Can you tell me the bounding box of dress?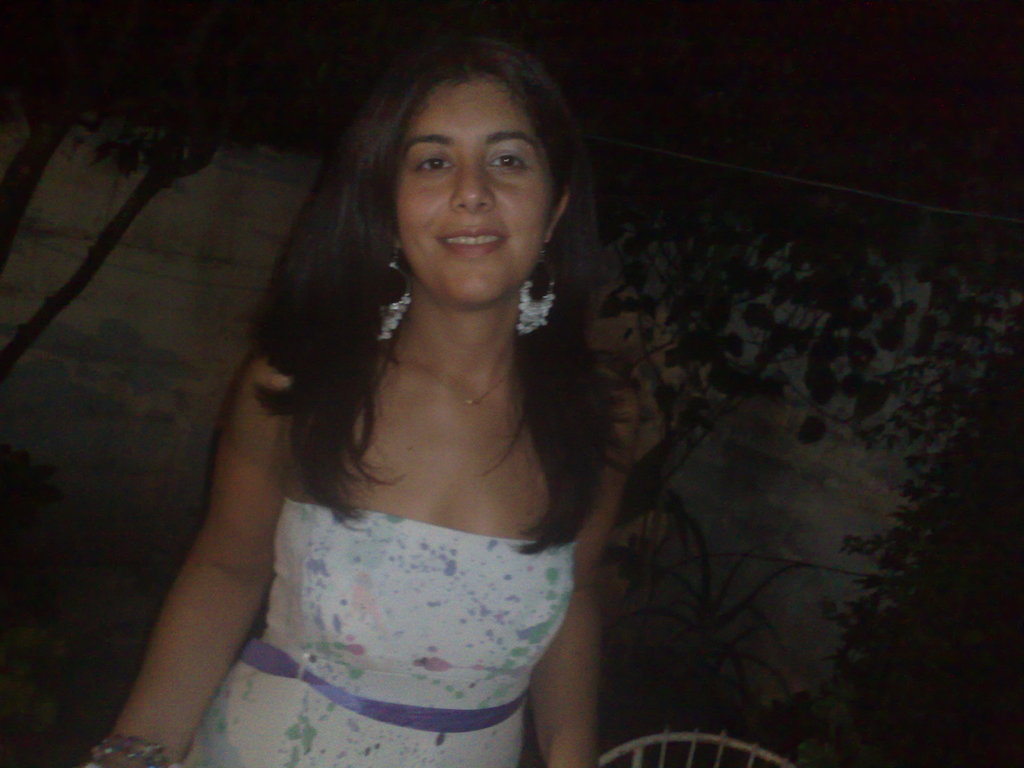
l=174, t=493, r=575, b=767.
